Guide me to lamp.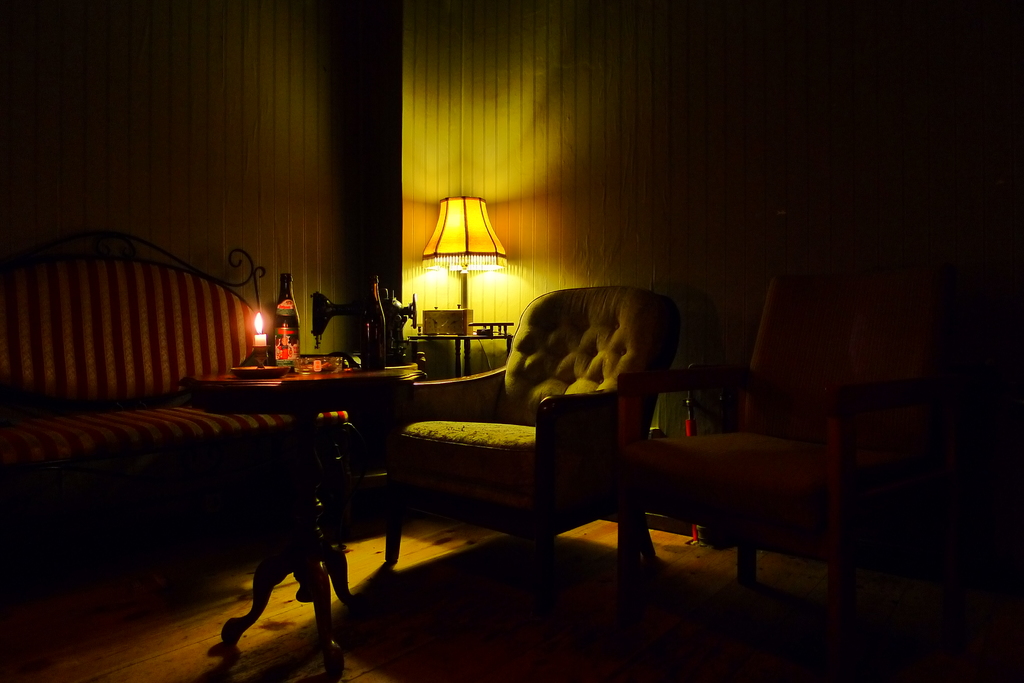
Guidance: Rect(230, 310, 292, 378).
